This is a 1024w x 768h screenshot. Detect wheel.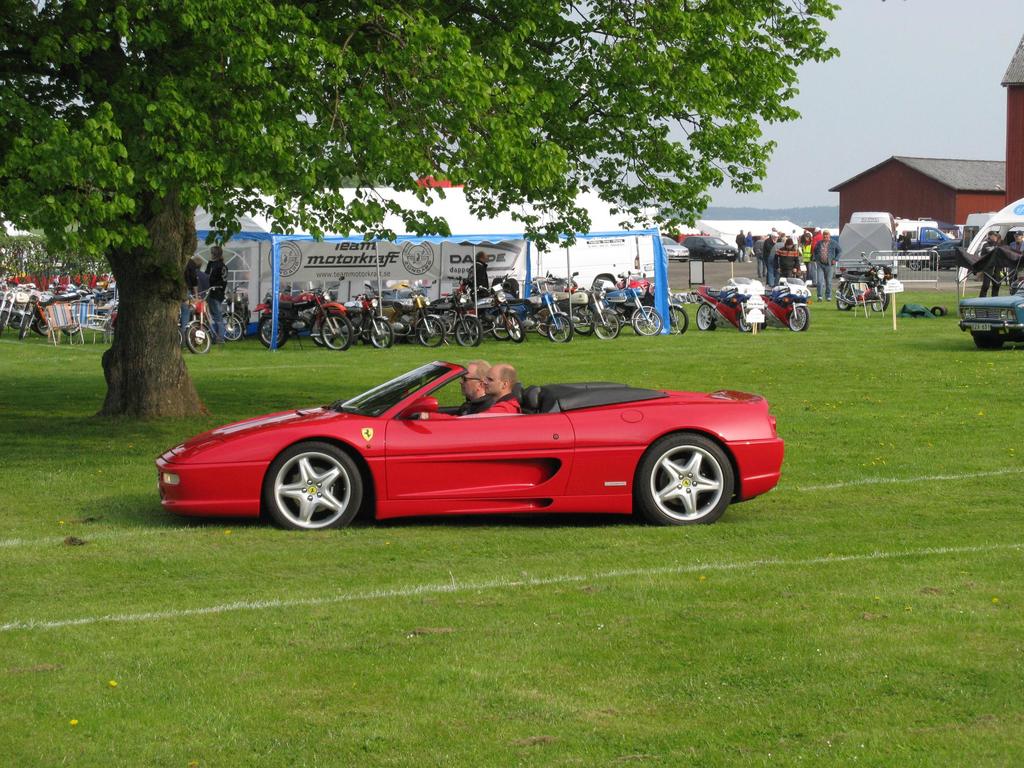
rect(671, 307, 687, 335).
